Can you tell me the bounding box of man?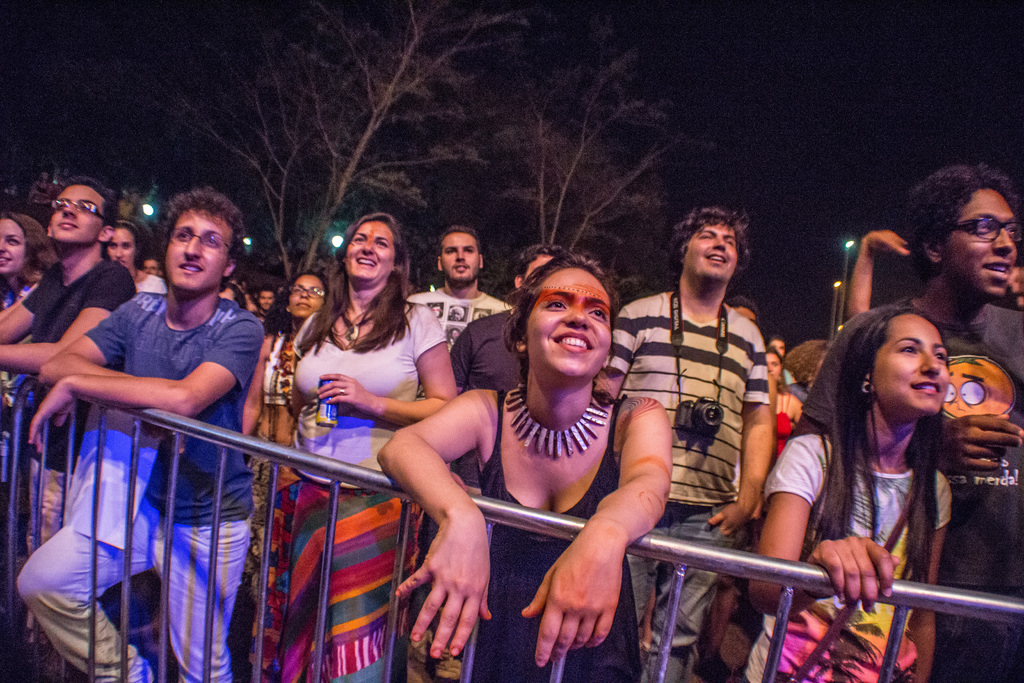
<bbox>255, 283, 279, 309</bbox>.
